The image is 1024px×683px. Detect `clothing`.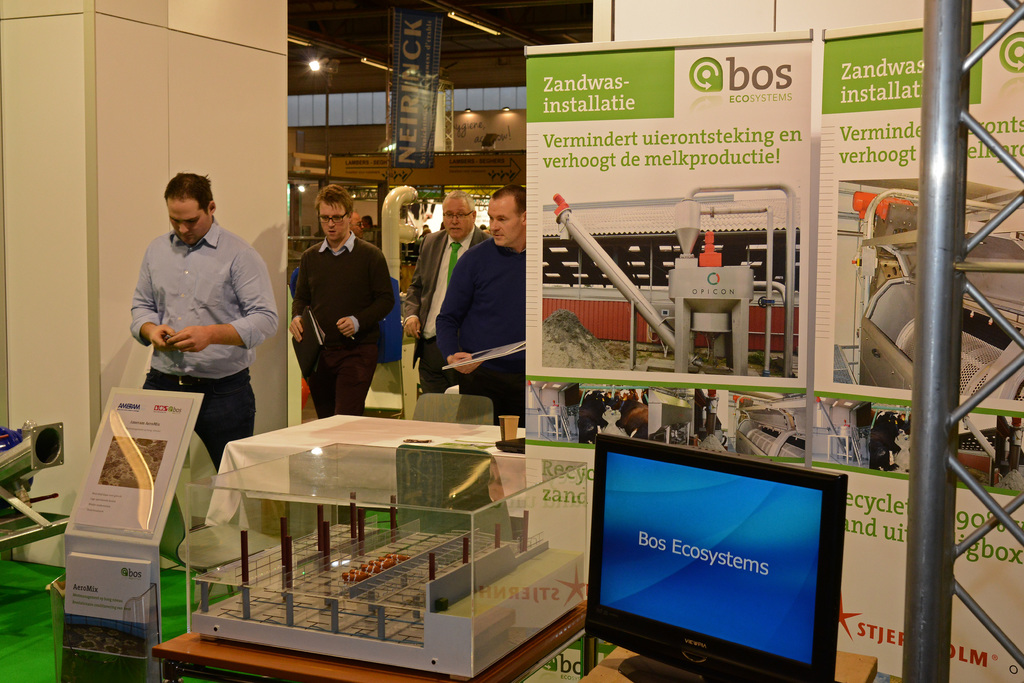
Detection: <bbox>403, 224, 488, 395</bbox>.
